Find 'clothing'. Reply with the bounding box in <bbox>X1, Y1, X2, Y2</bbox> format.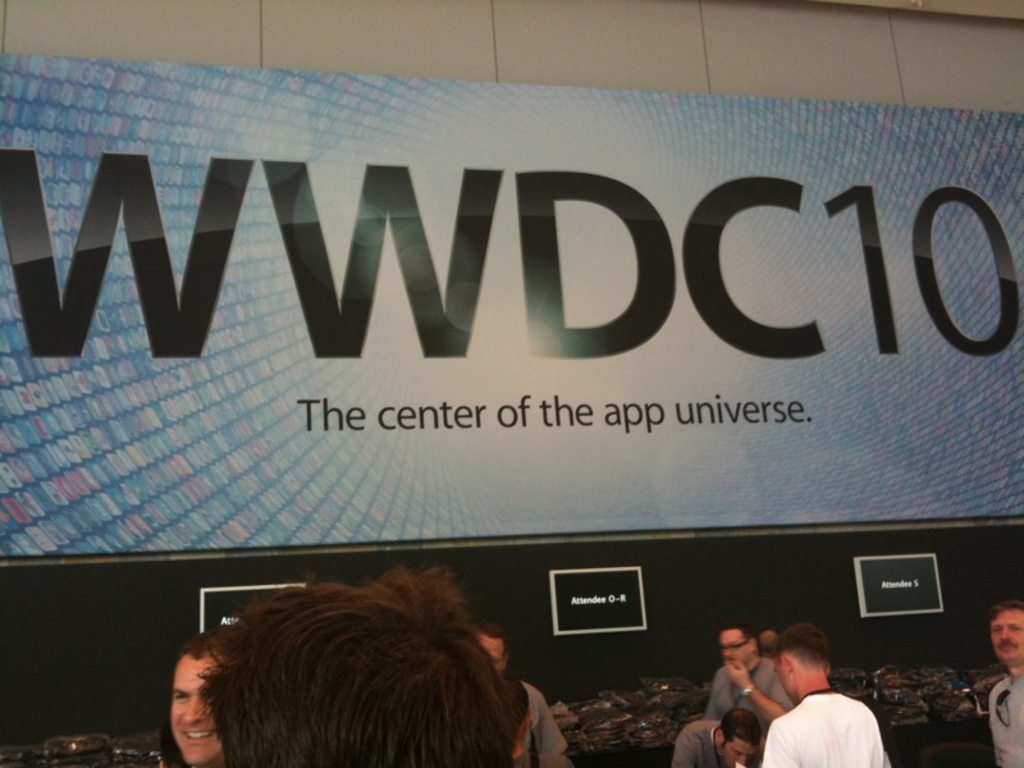
<bbox>753, 692, 891, 767</bbox>.
